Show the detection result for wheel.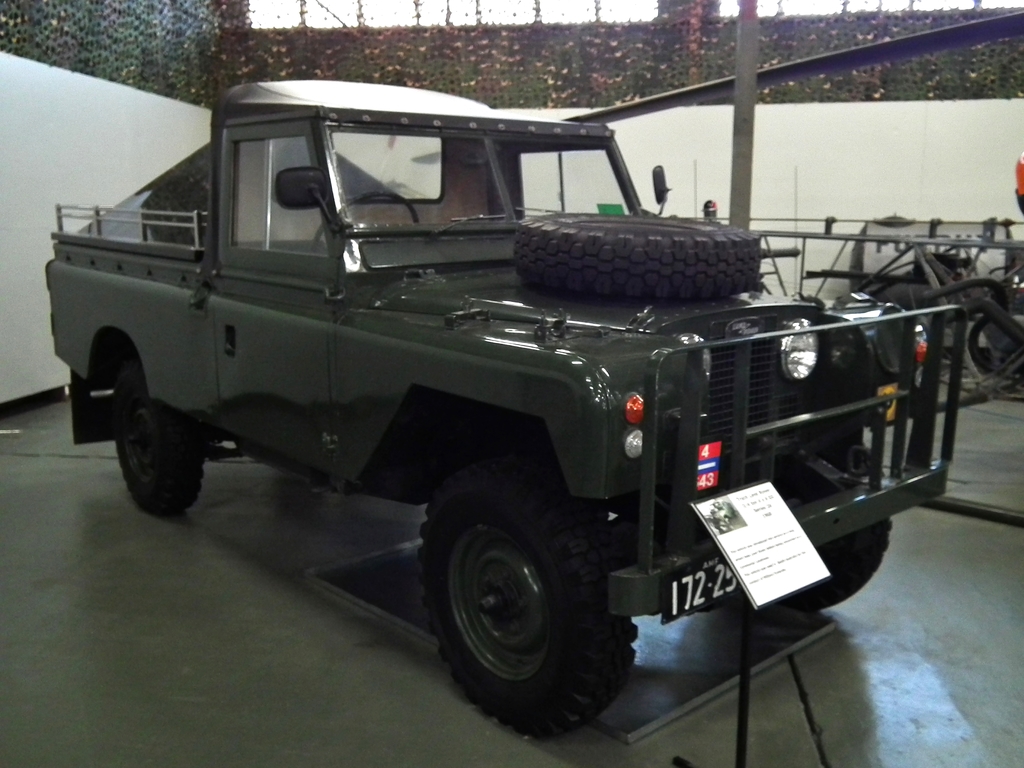
(x1=505, y1=207, x2=765, y2=287).
